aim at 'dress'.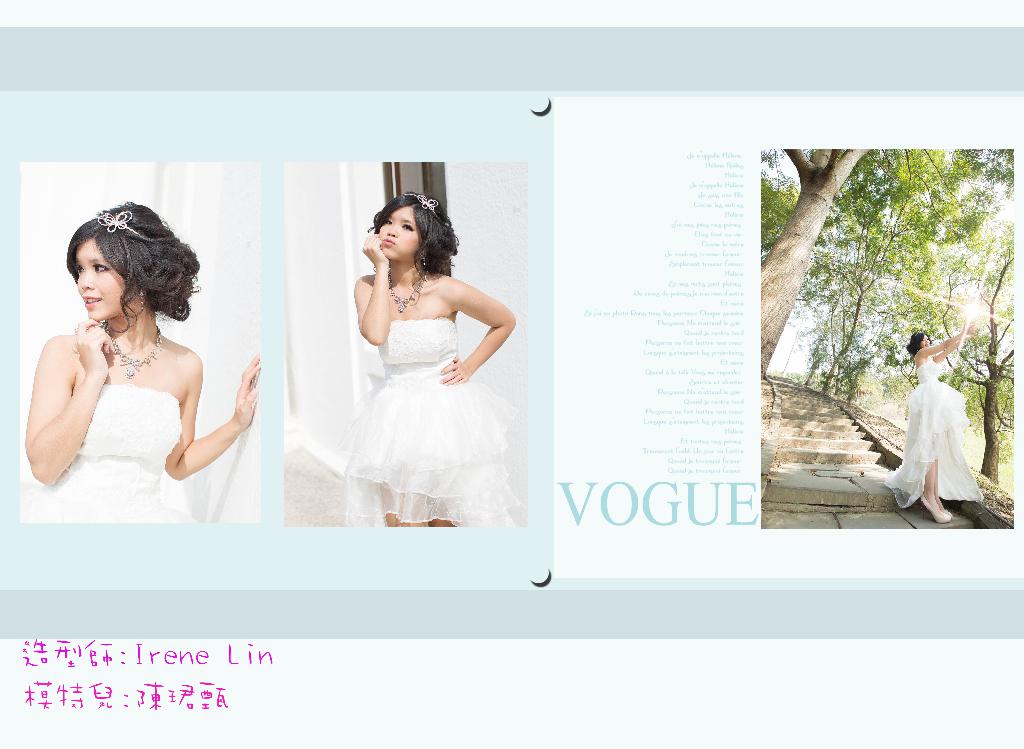
Aimed at {"left": 346, "top": 312, "right": 533, "bottom": 526}.
